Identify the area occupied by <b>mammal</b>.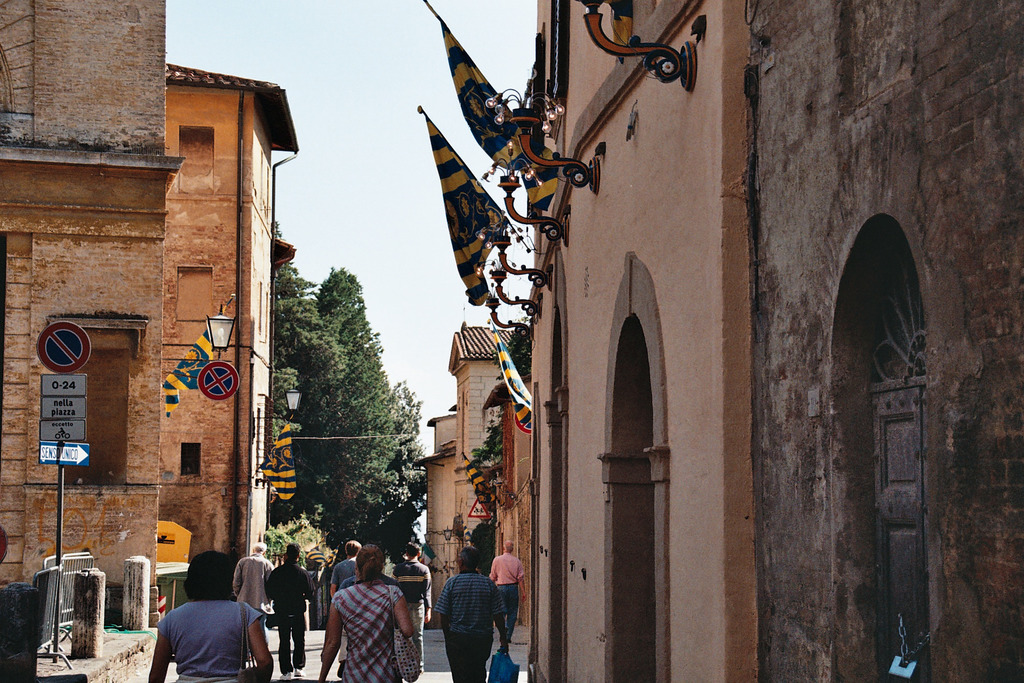
Area: [x1=436, y1=547, x2=511, y2=682].
